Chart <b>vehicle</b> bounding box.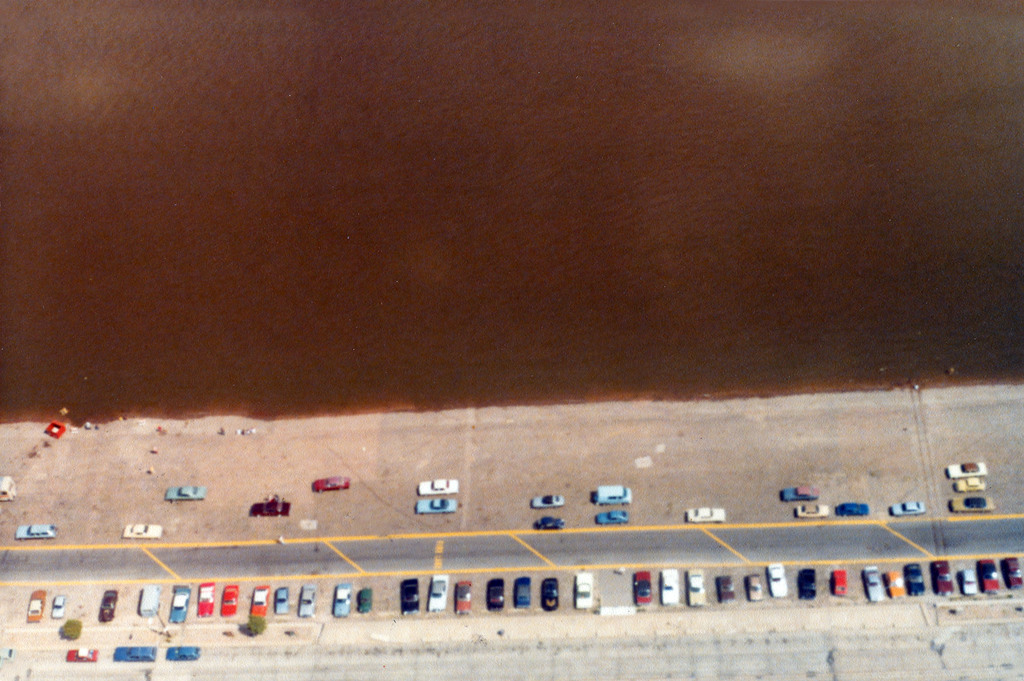
Charted: 766, 559, 784, 597.
